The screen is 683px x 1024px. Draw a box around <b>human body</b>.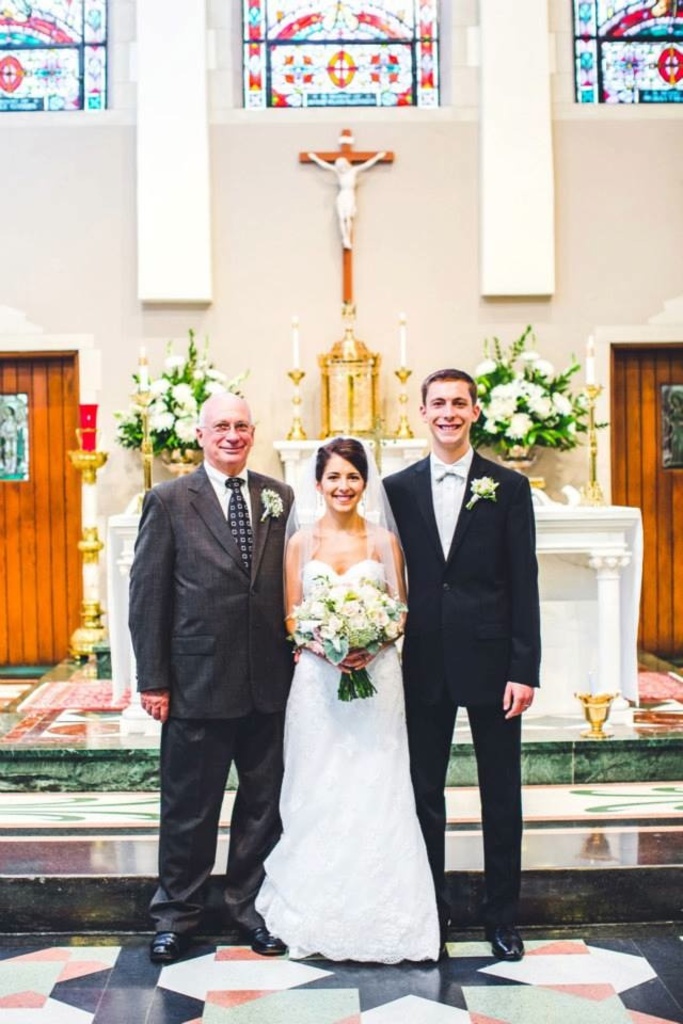
region(384, 439, 542, 967).
